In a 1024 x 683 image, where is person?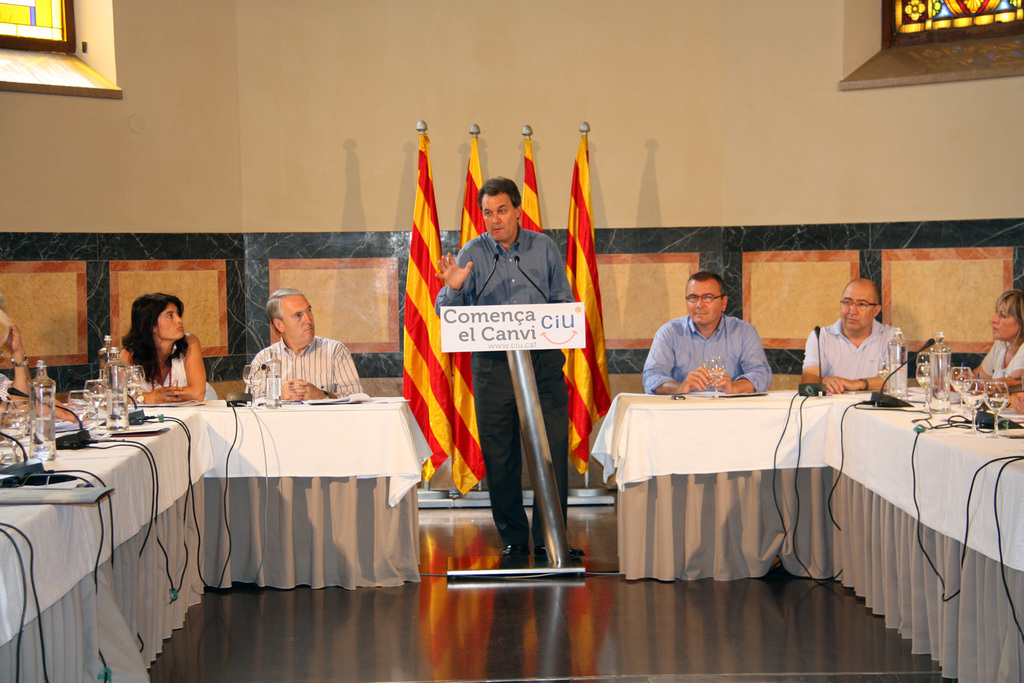
<box>245,287,364,402</box>.
